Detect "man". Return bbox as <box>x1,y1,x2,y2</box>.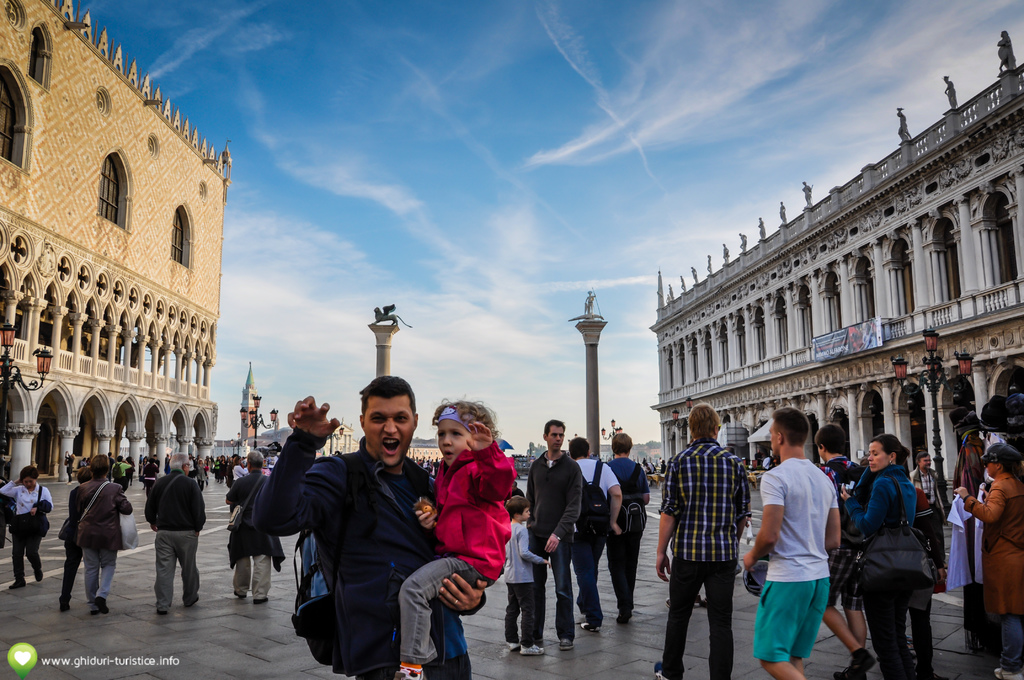
<box>908,449,949,590</box>.
